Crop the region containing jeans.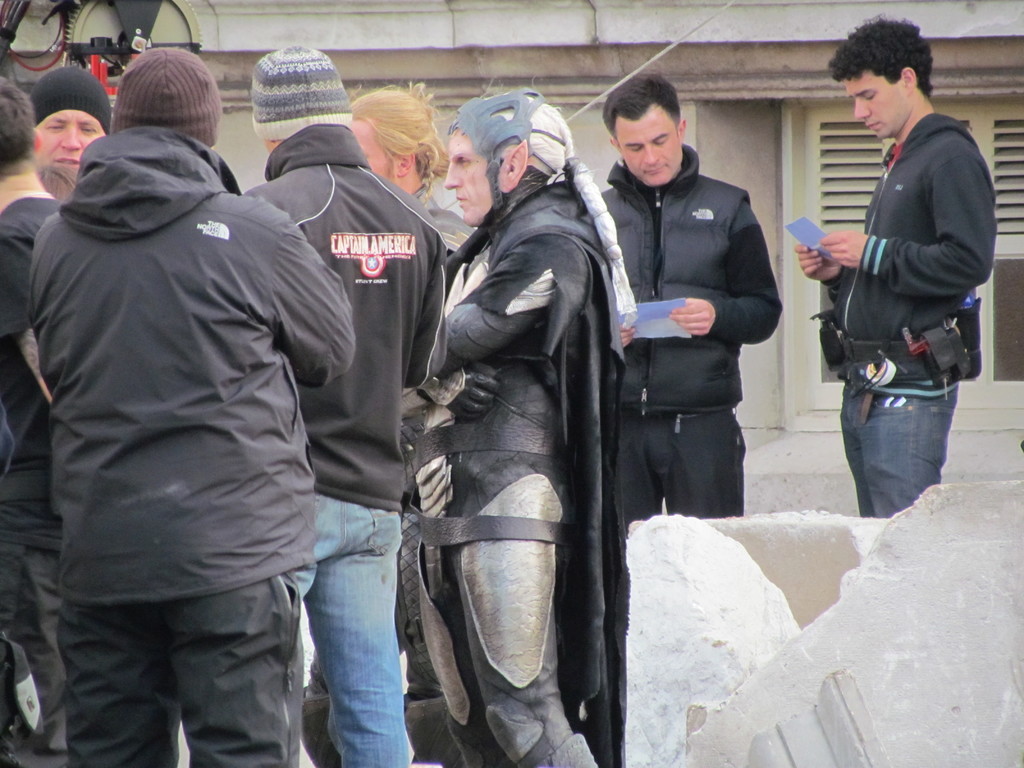
Crop region: {"left": 295, "top": 494, "right": 402, "bottom": 762}.
